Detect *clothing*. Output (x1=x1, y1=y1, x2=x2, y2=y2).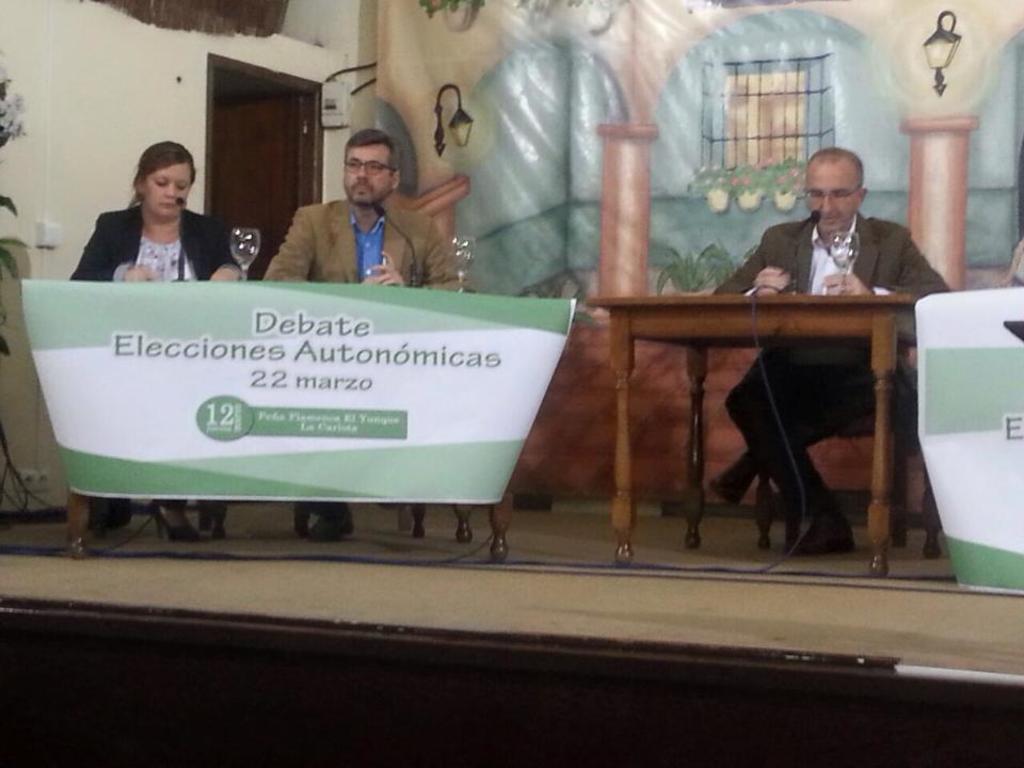
(x1=706, y1=213, x2=961, y2=371).
